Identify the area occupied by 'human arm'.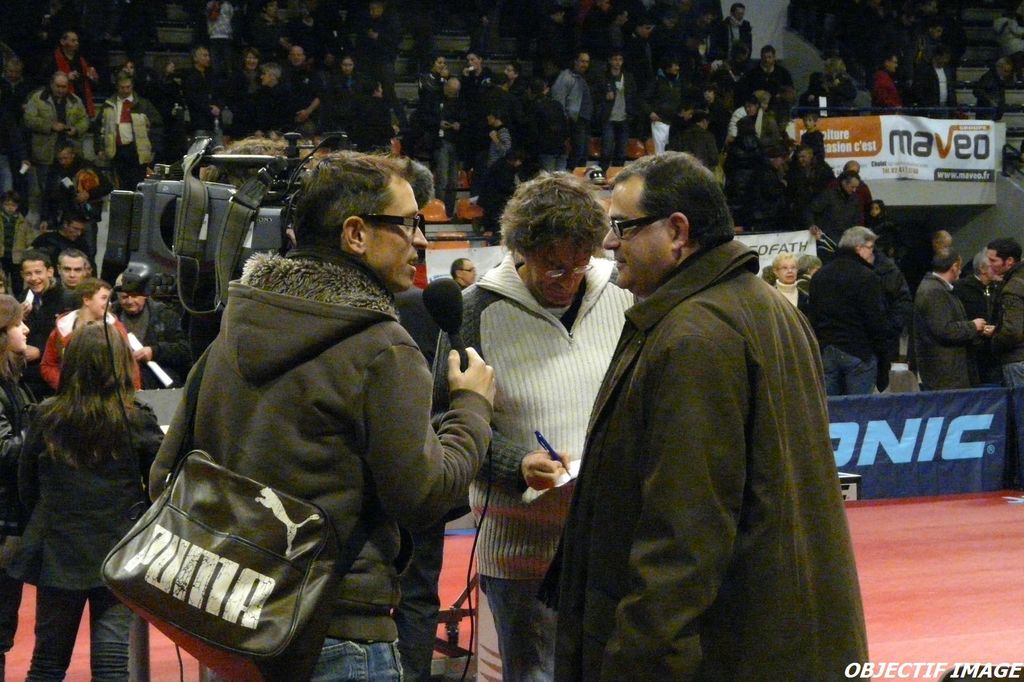
Area: box=[137, 329, 216, 510].
